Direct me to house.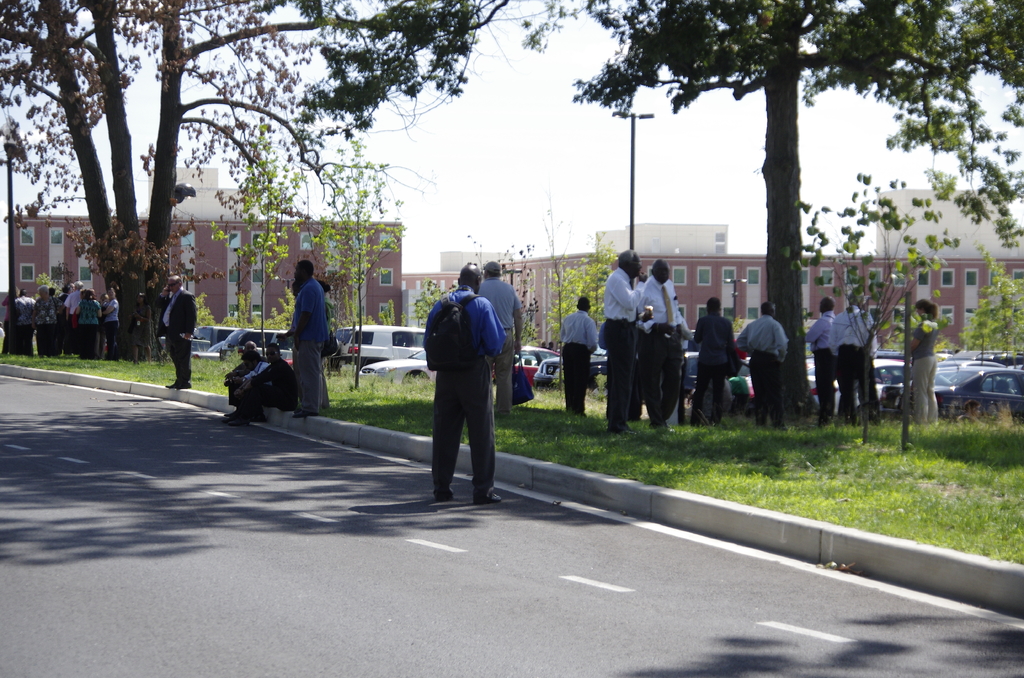
Direction: (504,217,820,344).
